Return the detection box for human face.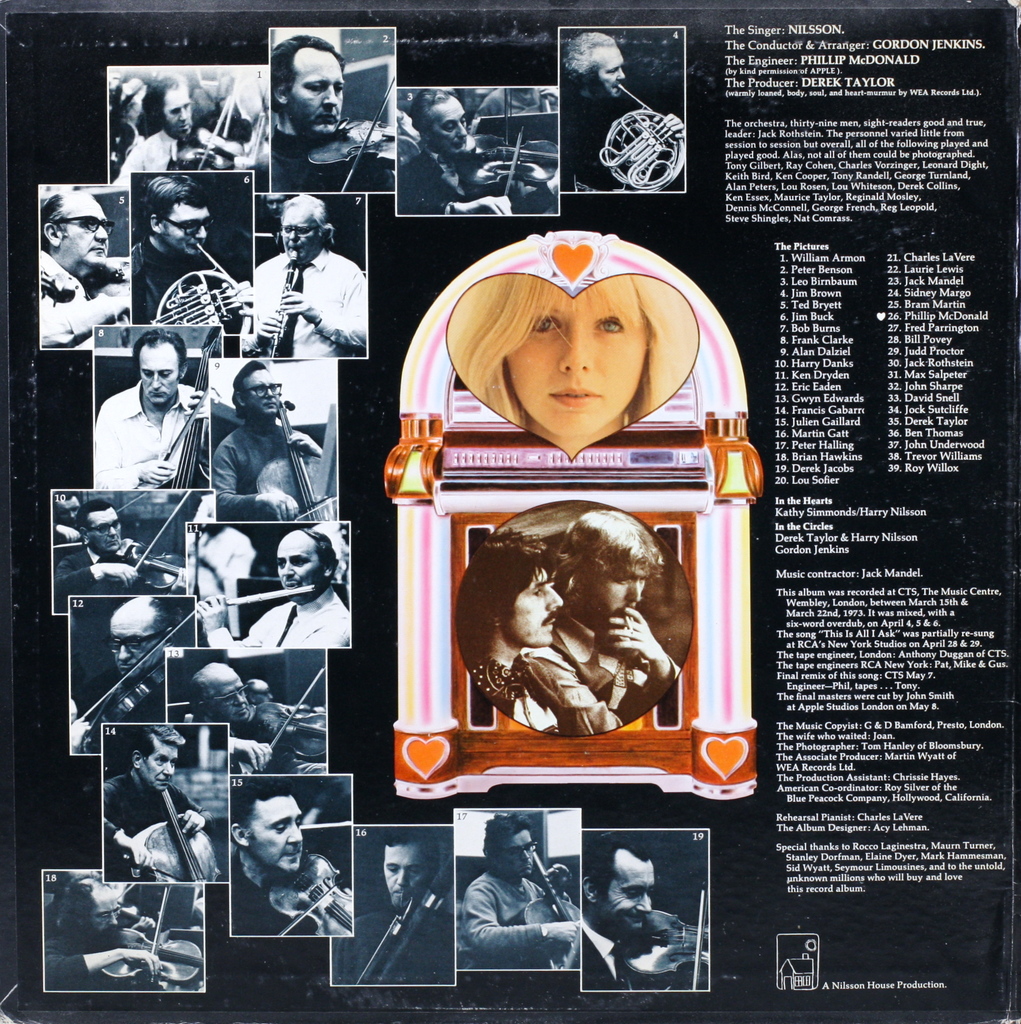
x1=422 y1=93 x2=467 y2=153.
